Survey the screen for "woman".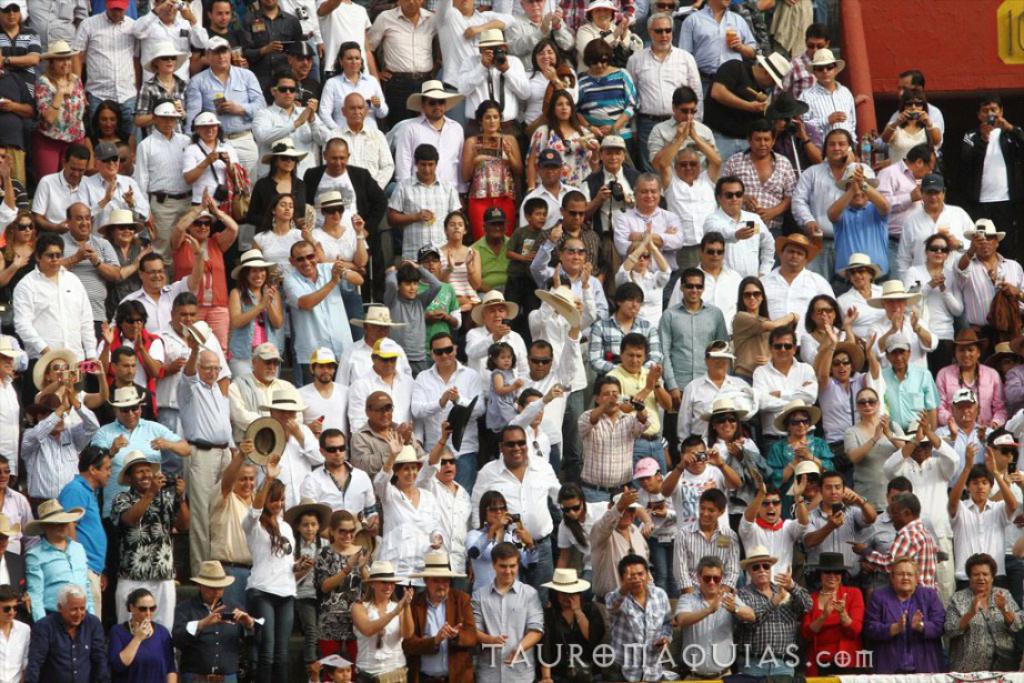
Survey found: [180, 106, 239, 209].
